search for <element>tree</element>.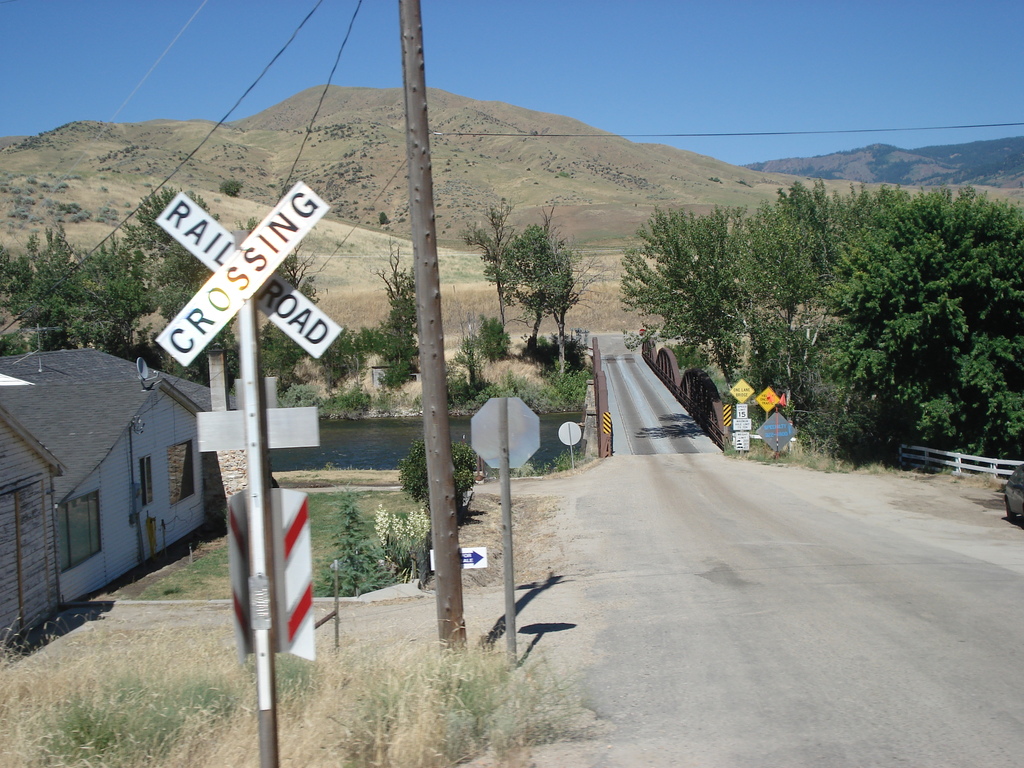
Found at Rect(320, 243, 426, 393).
